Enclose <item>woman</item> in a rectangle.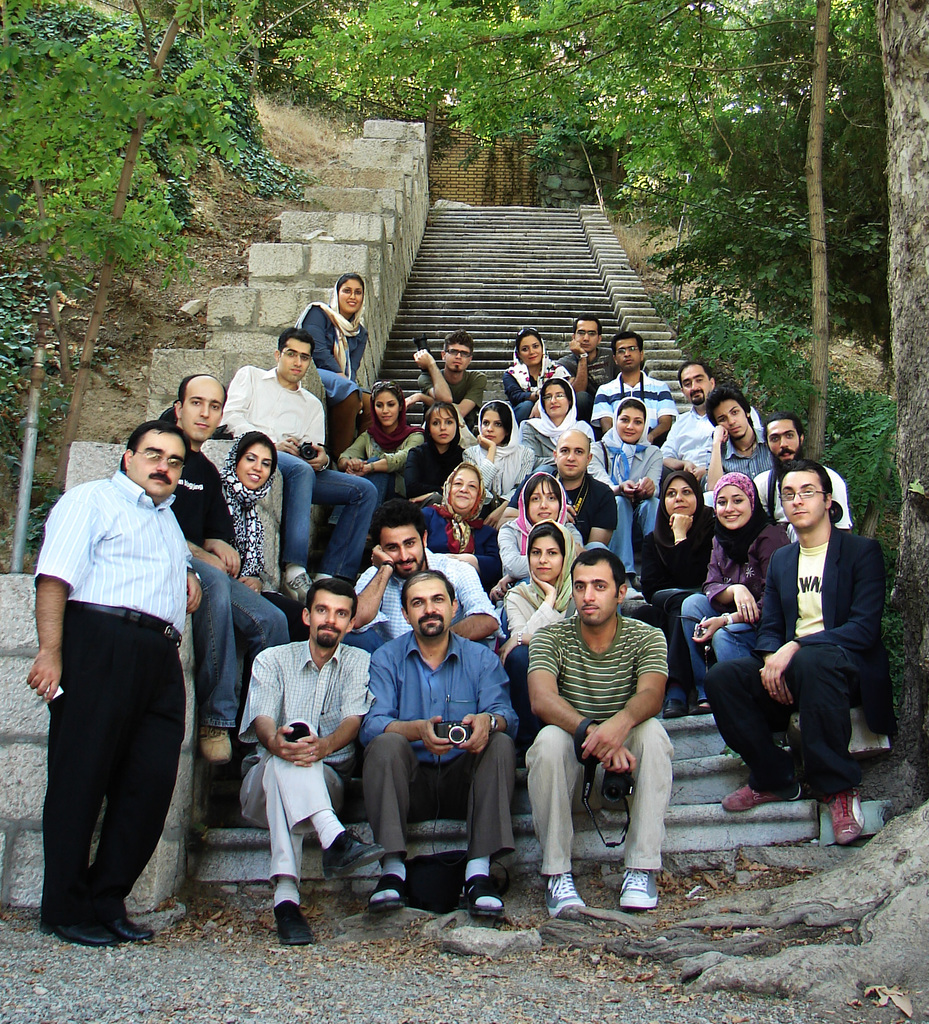
(516, 381, 599, 479).
